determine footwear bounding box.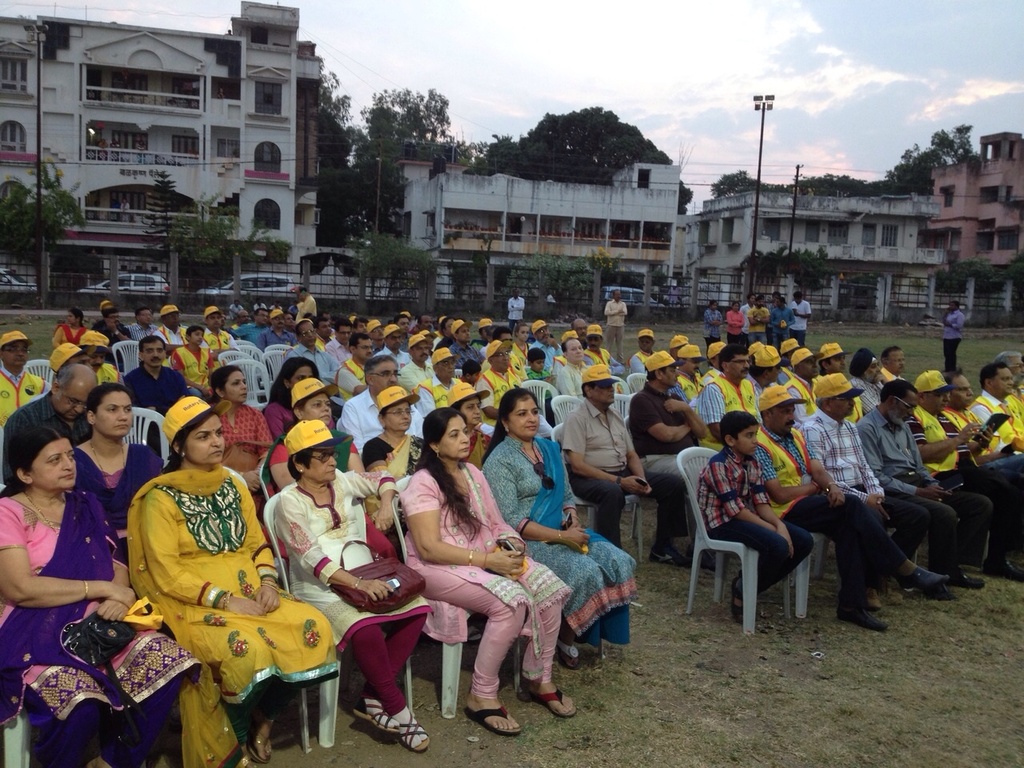
Determined: 925,582,957,602.
